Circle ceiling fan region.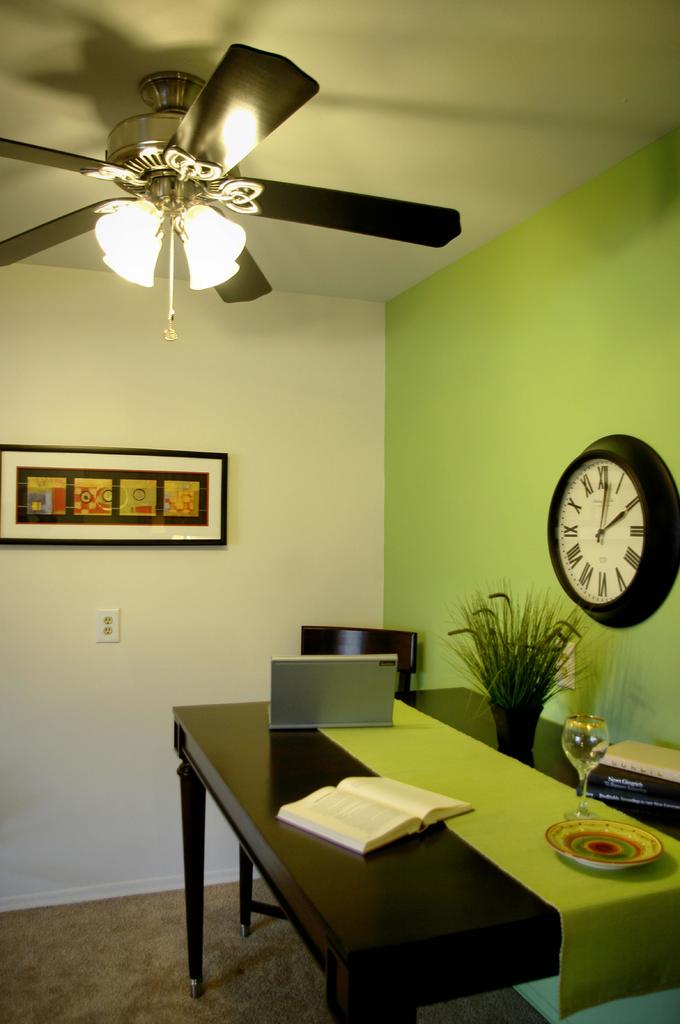
Region: bbox=(0, 40, 464, 337).
